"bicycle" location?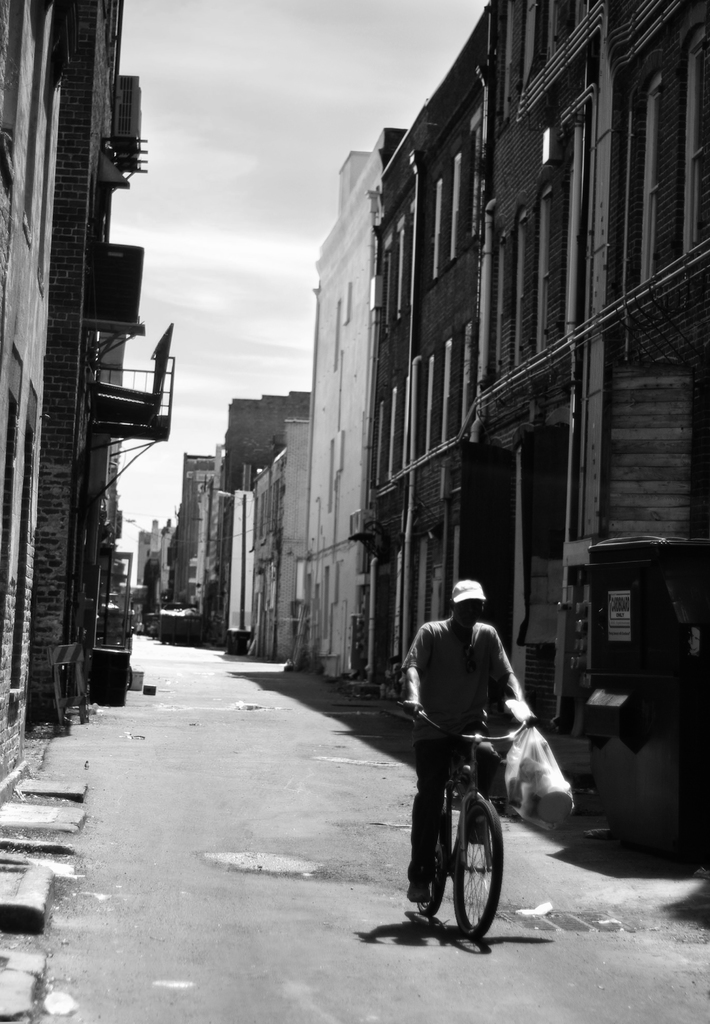
398/702/534/943
